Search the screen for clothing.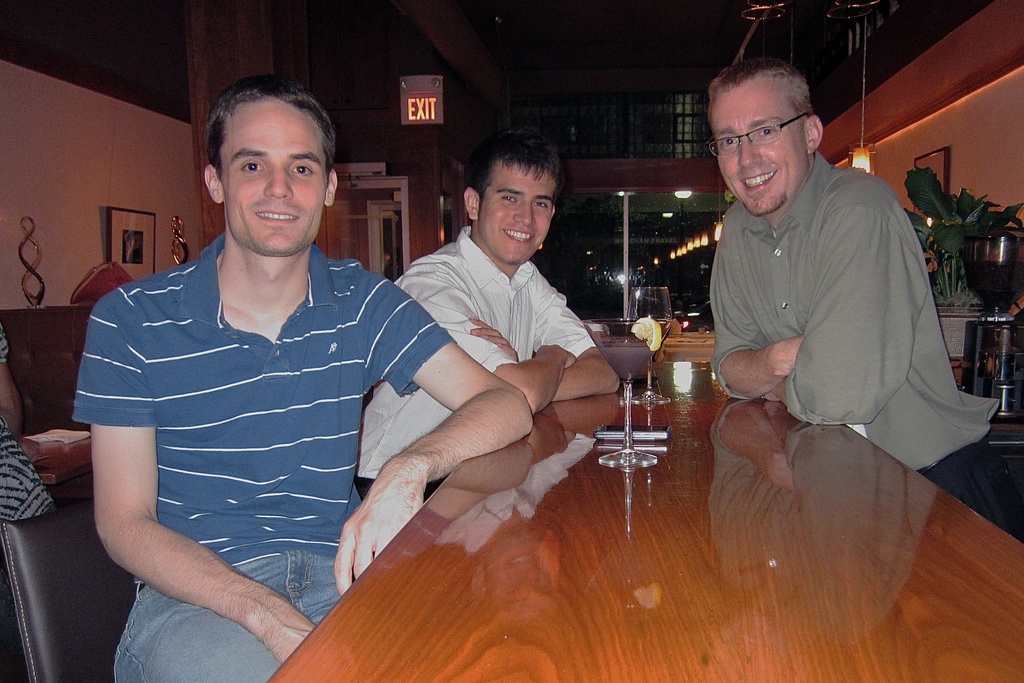
Found at <region>77, 190, 467, 630</region>.
